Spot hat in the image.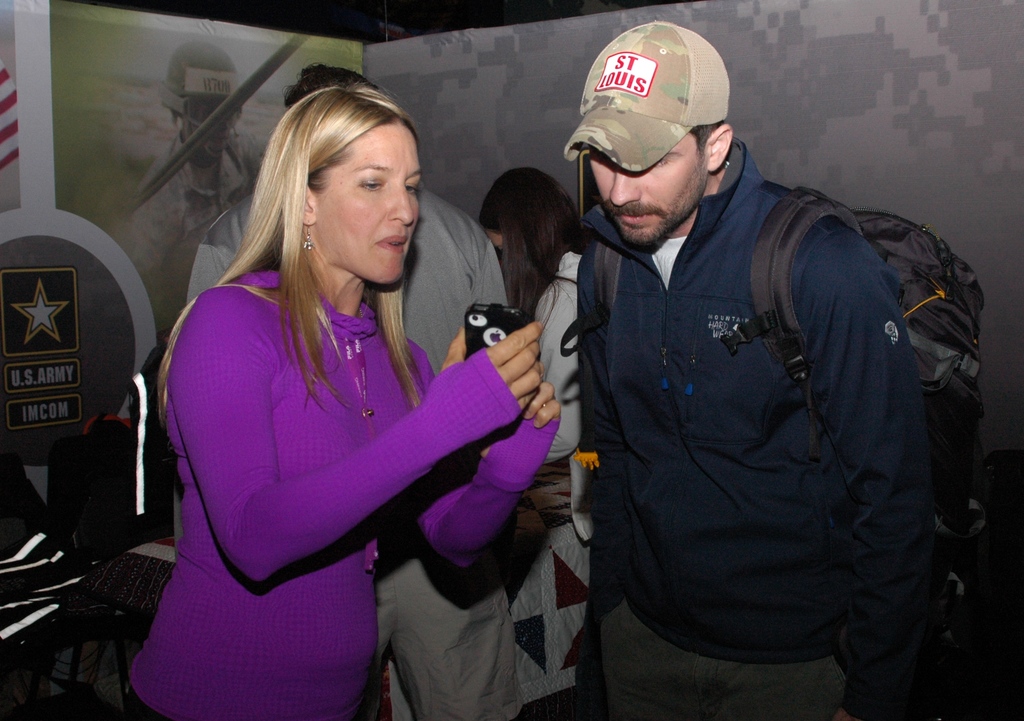
hat found at Rect(561, 19, 725, 172).
